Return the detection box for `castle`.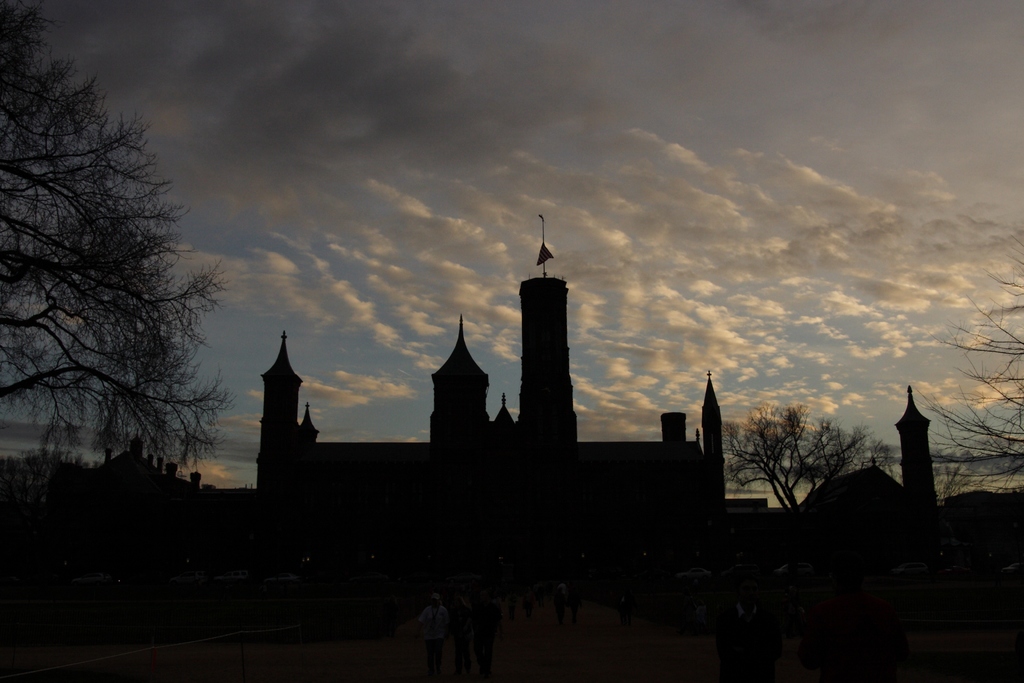
[734, 379, 1018, 549].
